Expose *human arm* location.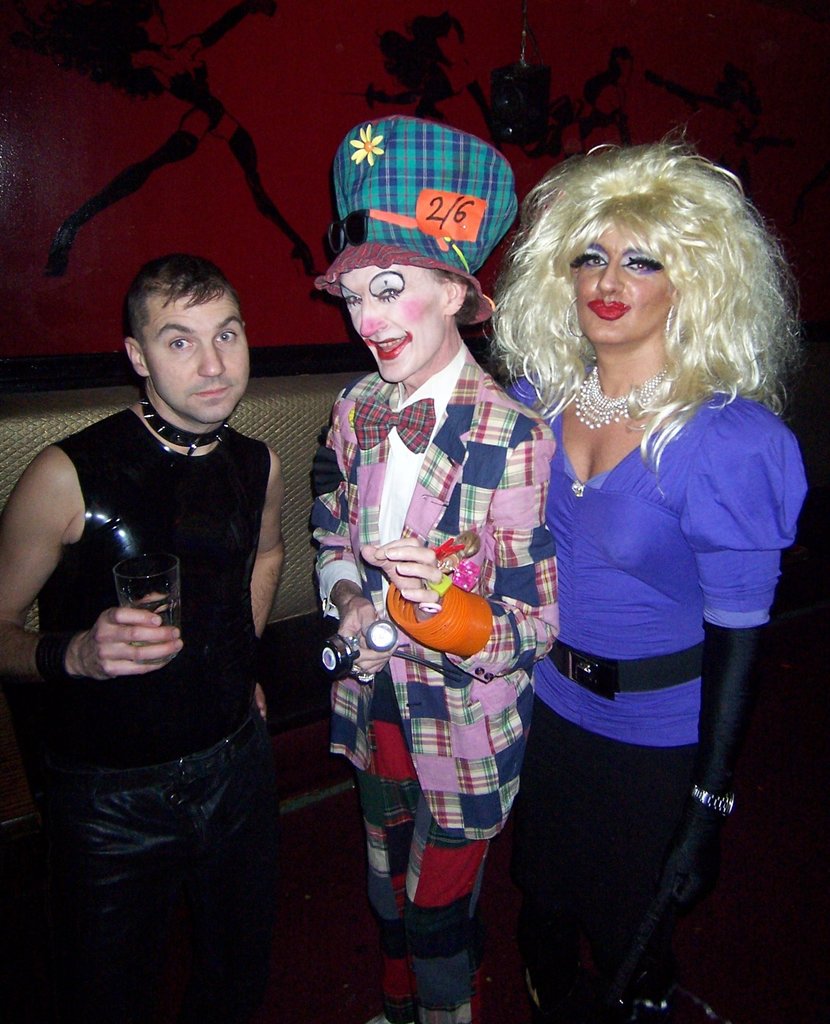
Exposed at (left=355, top=424, right=558, bottom=678).
